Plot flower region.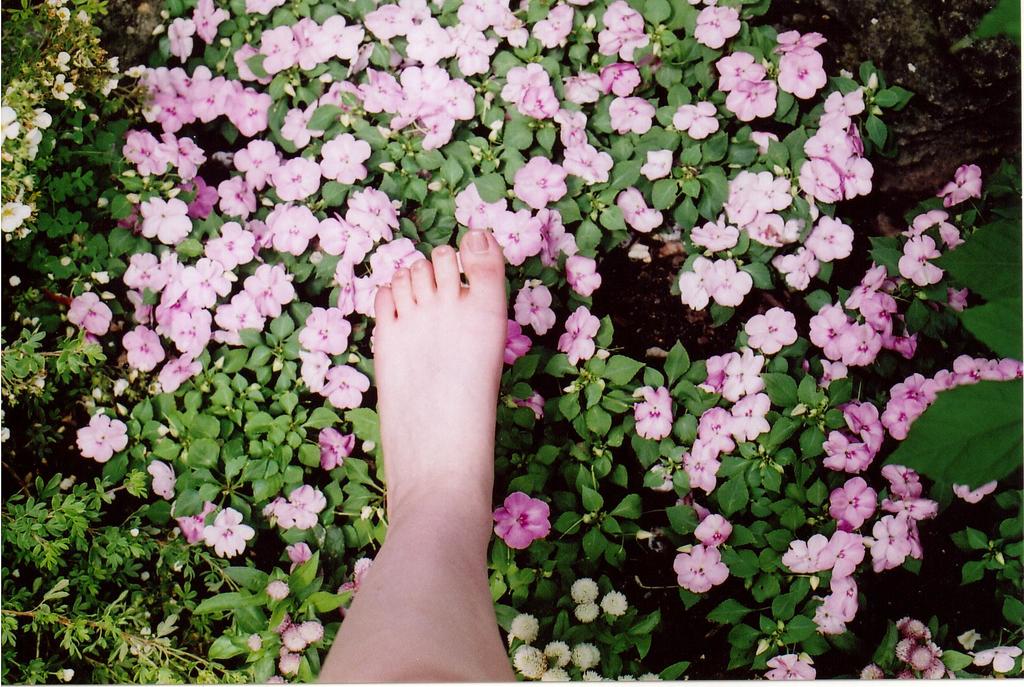
Plotted at (929, 166, 991, 211).
